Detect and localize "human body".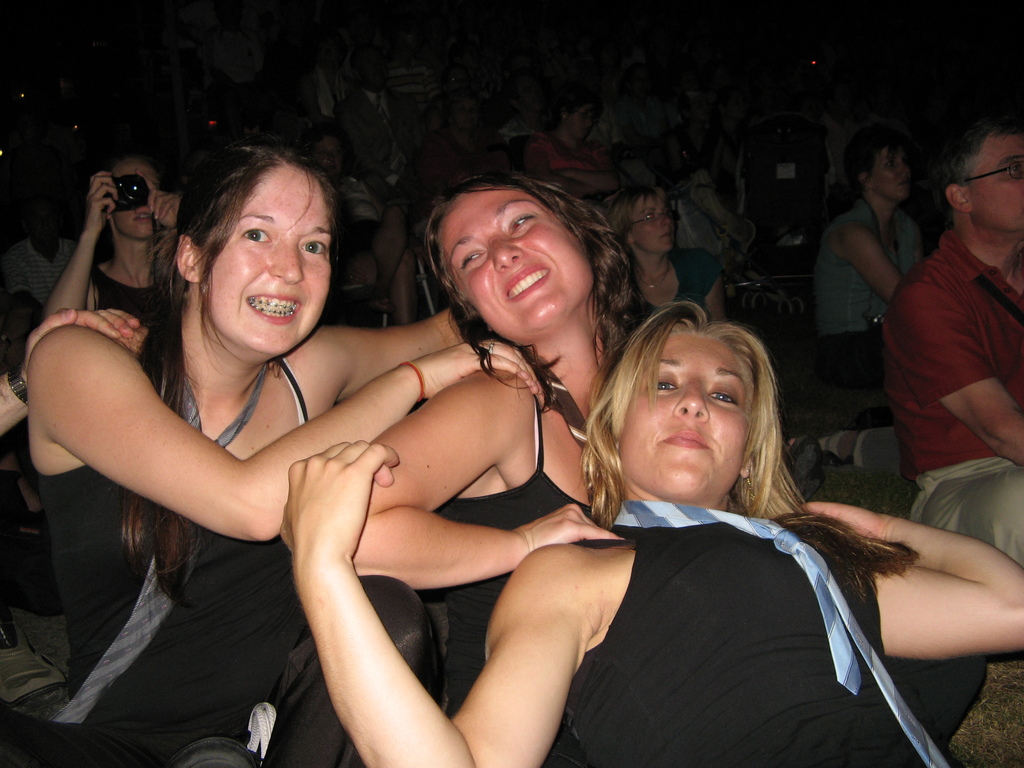
Localized at pyautogui.locateOnScreen(44, 151, 198, 351).
